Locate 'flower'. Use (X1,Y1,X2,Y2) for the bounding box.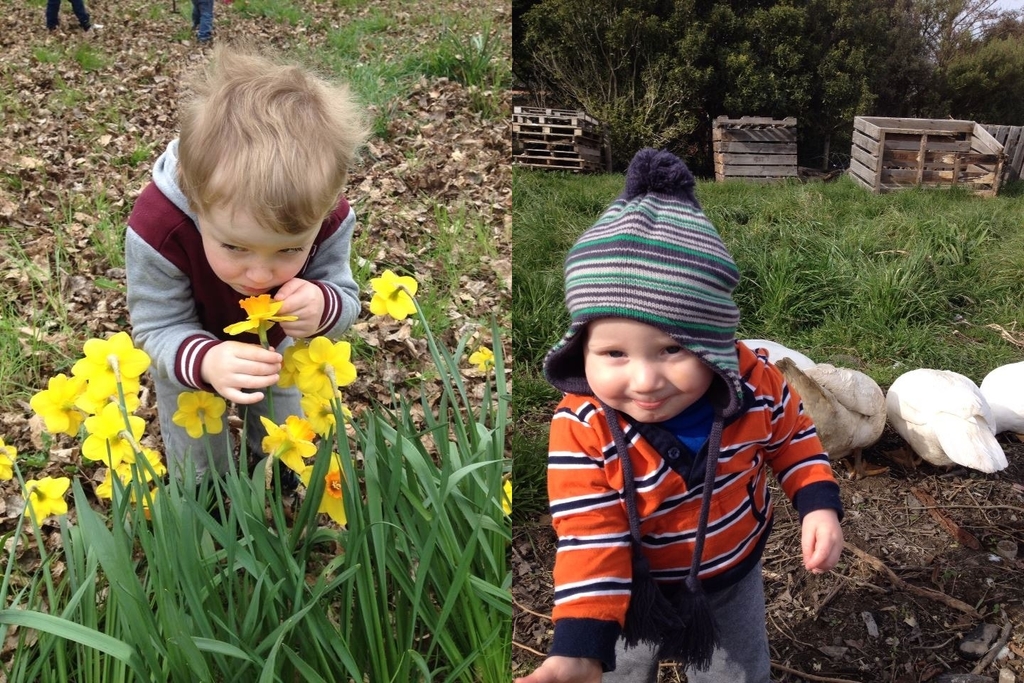
(0,436,16,485).
